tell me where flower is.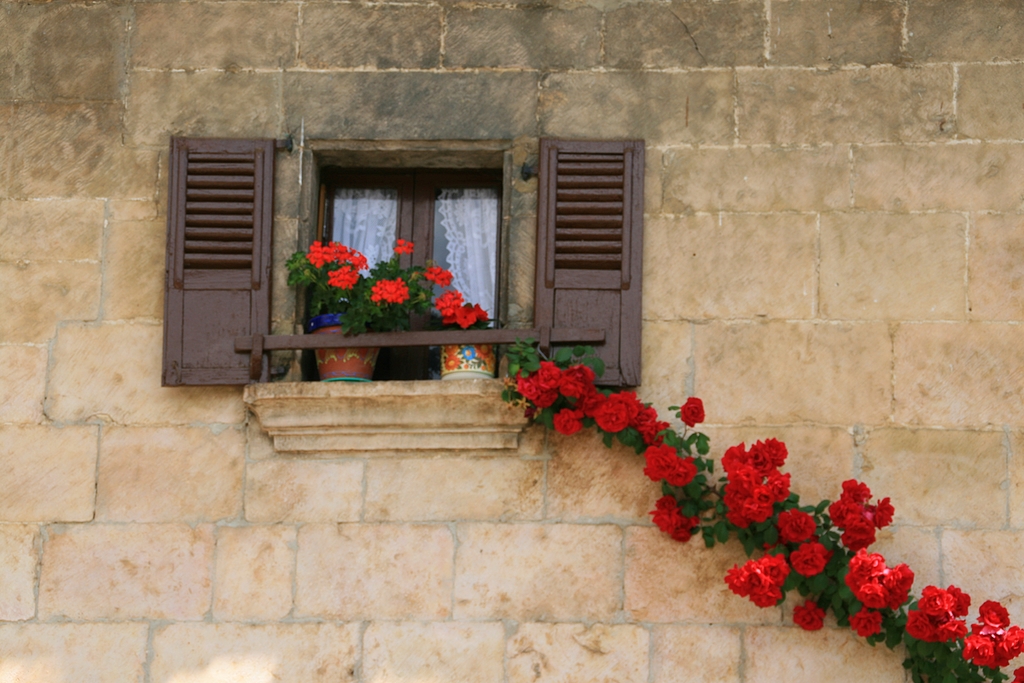
flower is at Rect(790, 539, 831, 576).
